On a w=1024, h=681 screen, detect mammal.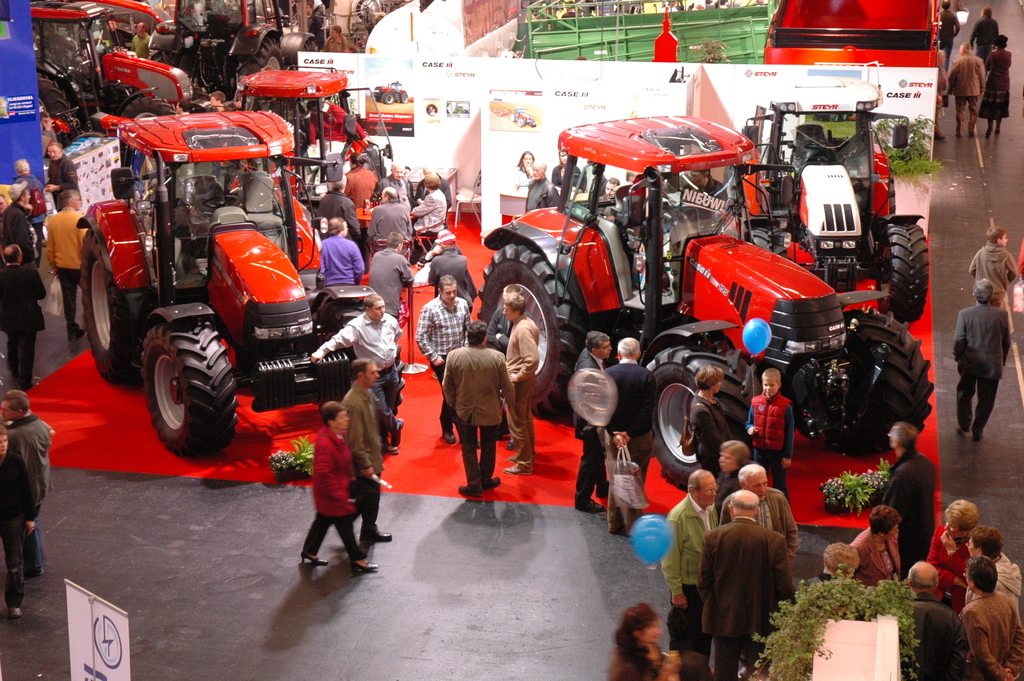
[x1=433, y1=231, x2=476, y2=315].
